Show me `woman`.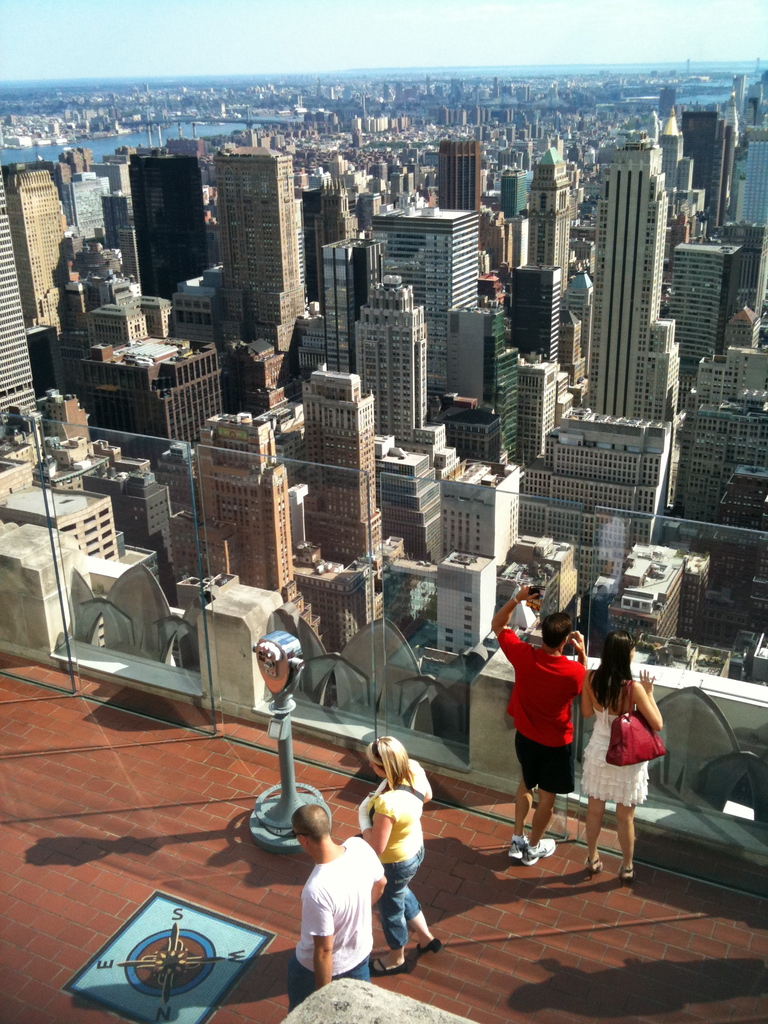
`woman` is here: pyautogui.locateOnScreen(604, 618, 664, 884).
